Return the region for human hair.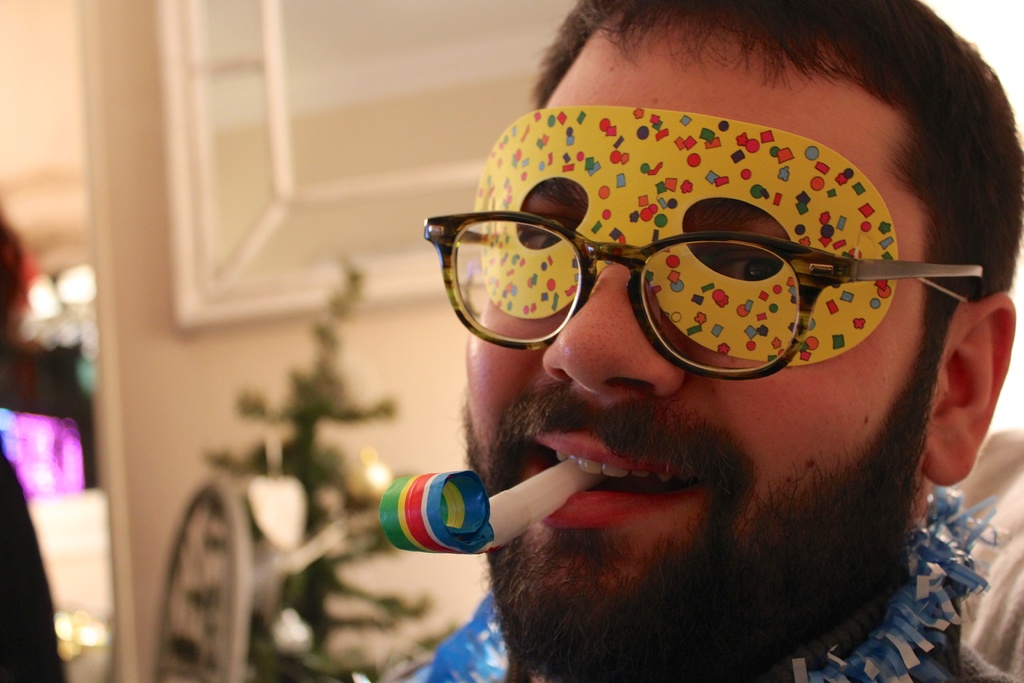
{"x1": 525, "y1": 0, "x2": 1023, "y2": 309}.
